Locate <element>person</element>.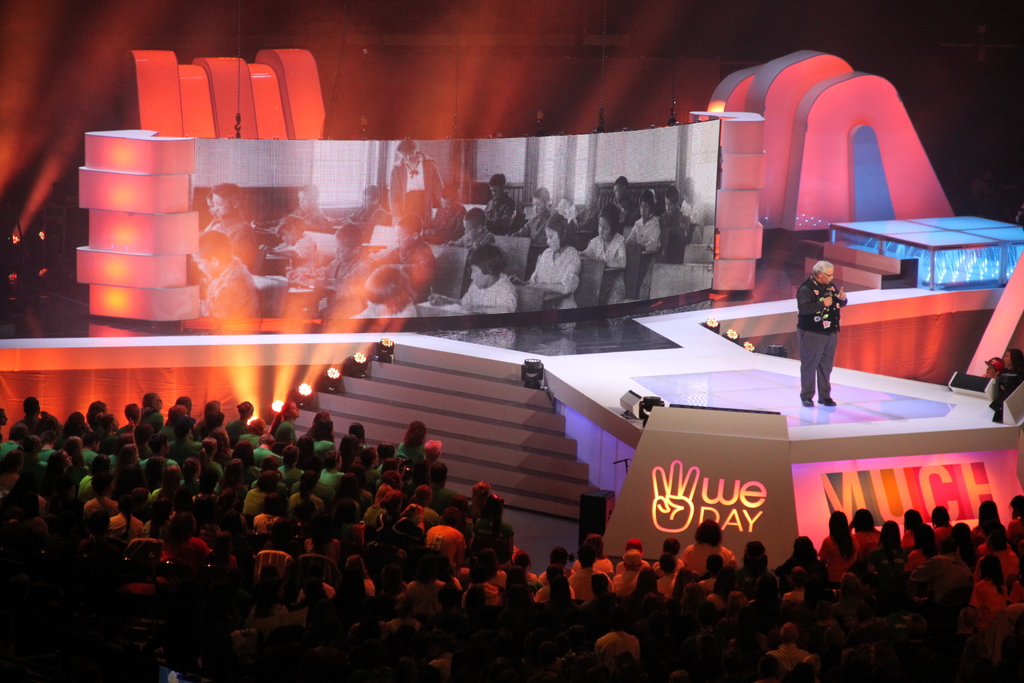
Bounding box: left=378, top=443, right=397, bottom=461.
